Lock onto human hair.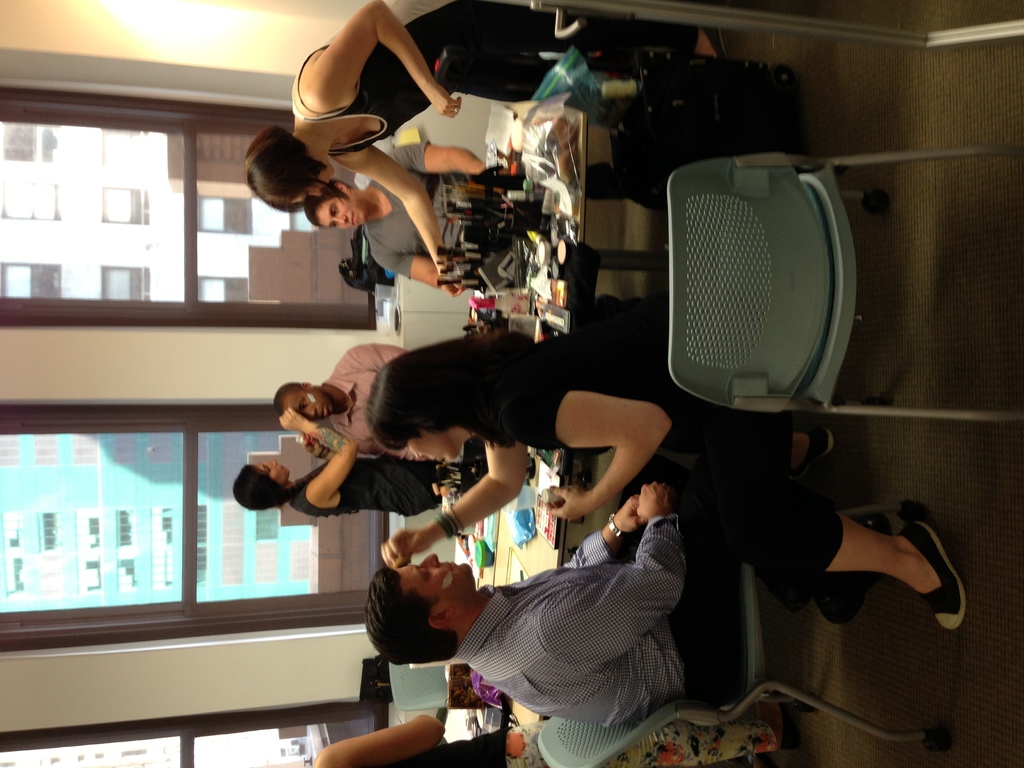
Locked: 241:112:339:212.
